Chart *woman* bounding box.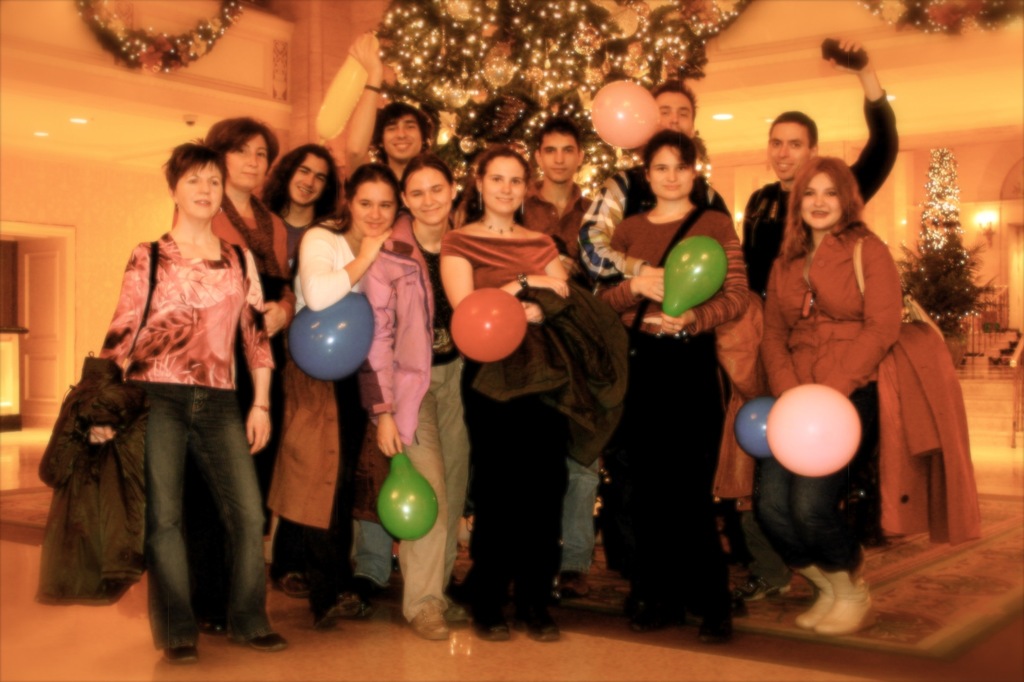
Charted: [274,144,349,249].
